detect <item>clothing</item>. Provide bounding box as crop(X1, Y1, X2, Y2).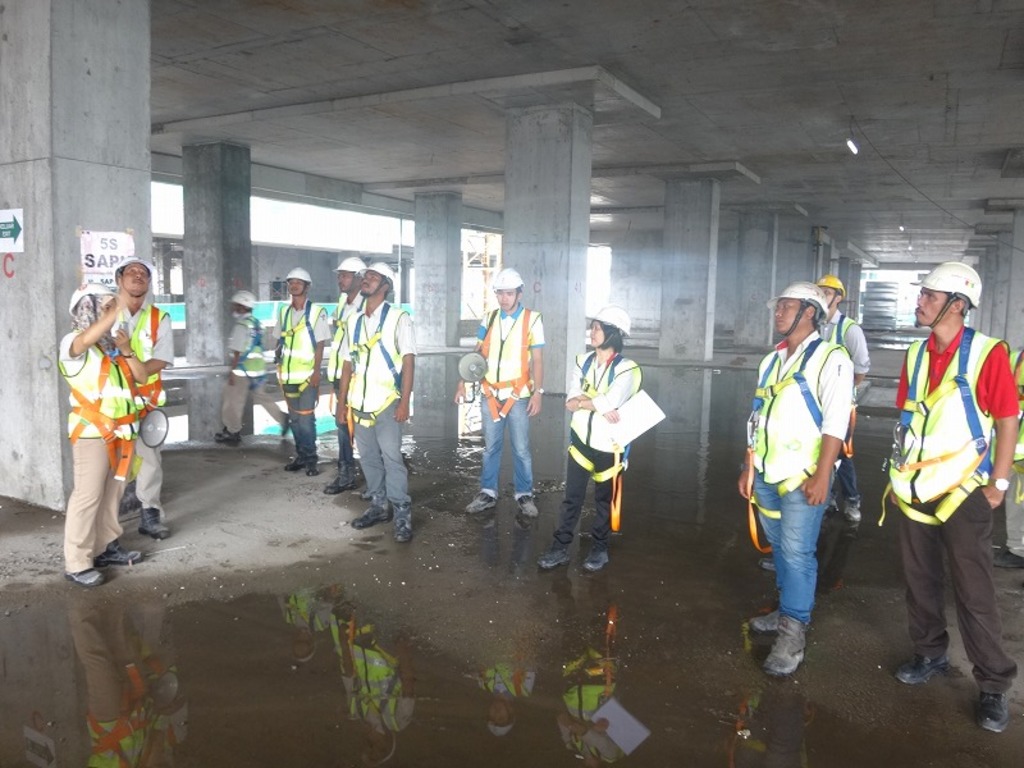
crop(270, 296, 324, 460).
